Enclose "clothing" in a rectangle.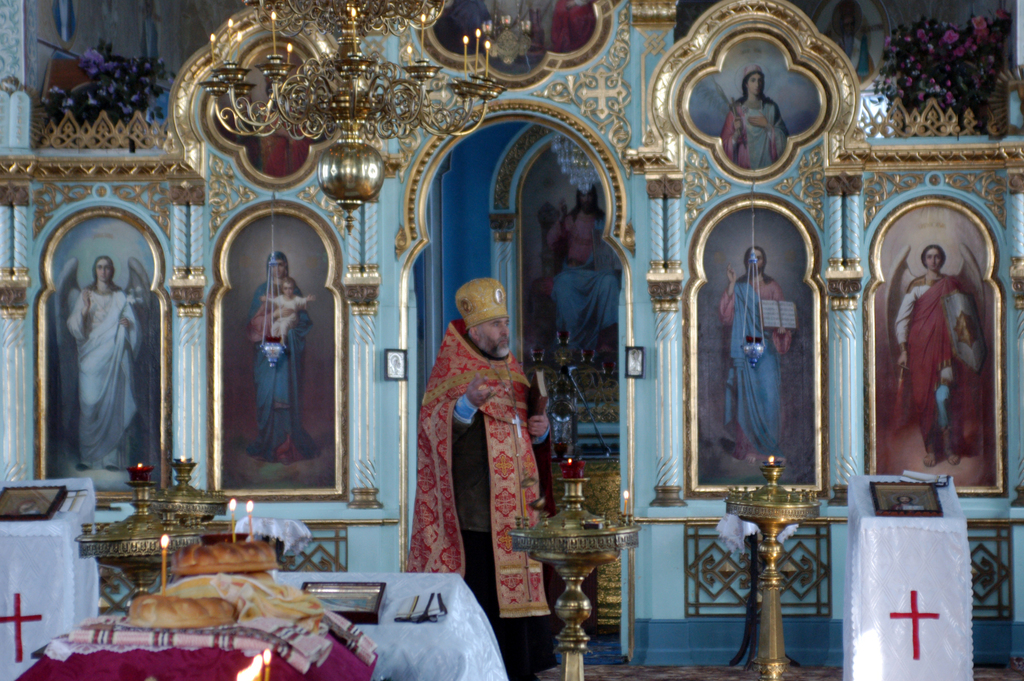
locate(723, 94, 795, 172).
